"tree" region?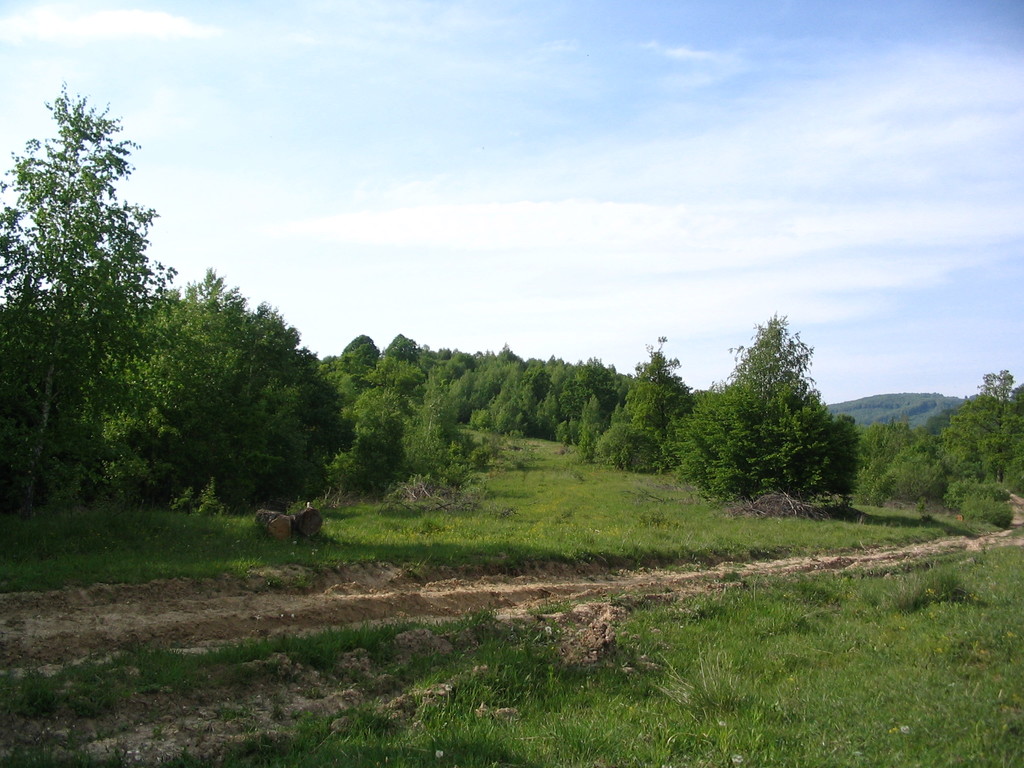
left=719, top=298, right=854, bottom=520
